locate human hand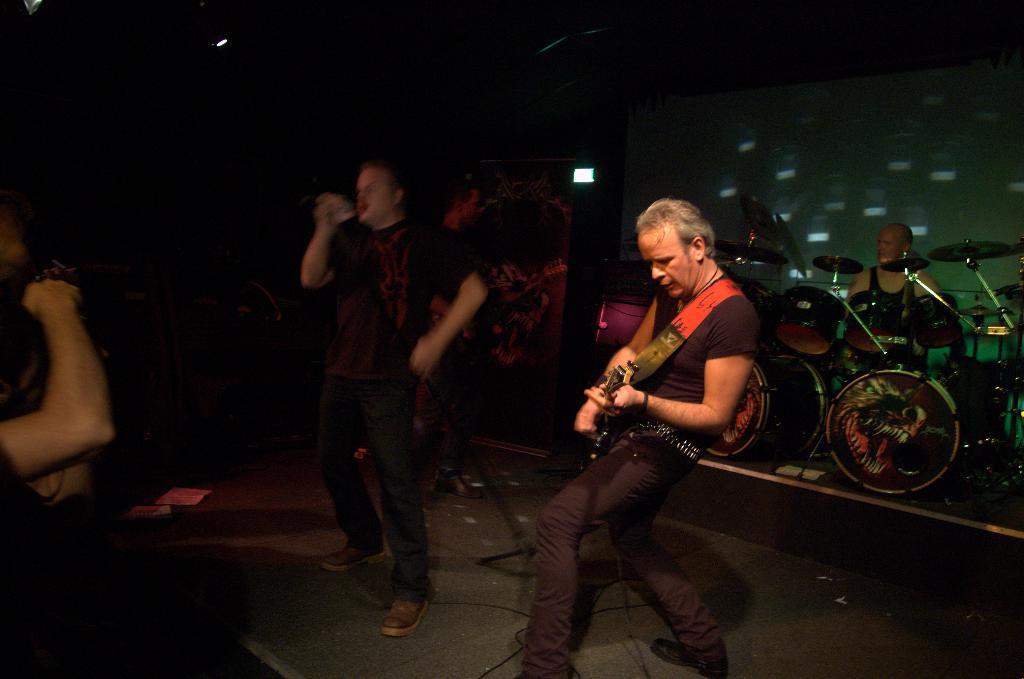
317:191:358:234
